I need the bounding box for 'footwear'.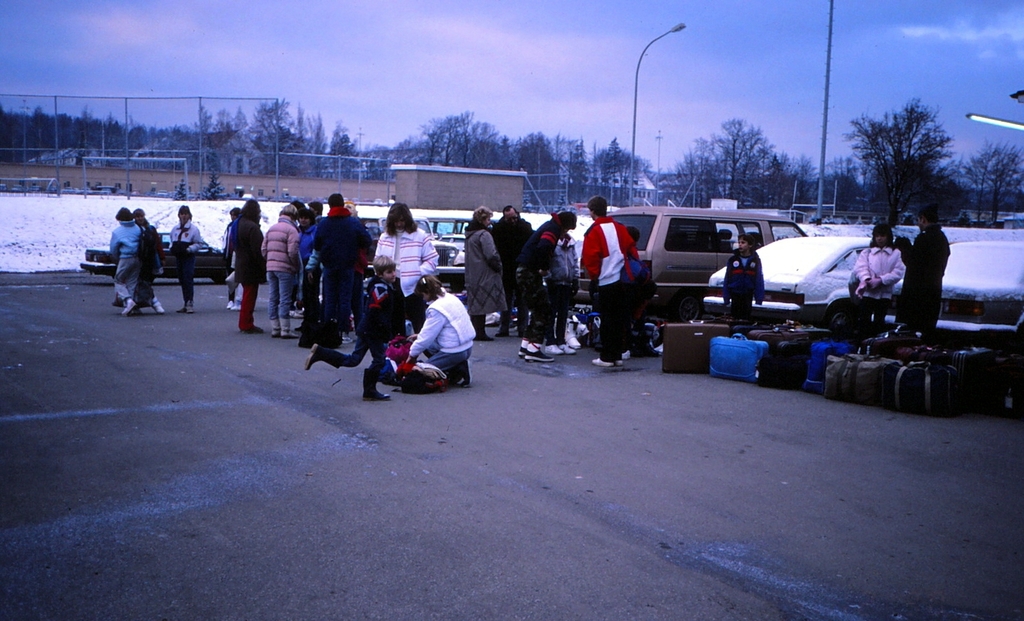
Here it is: bbox=(281, 317, 299, 339).
